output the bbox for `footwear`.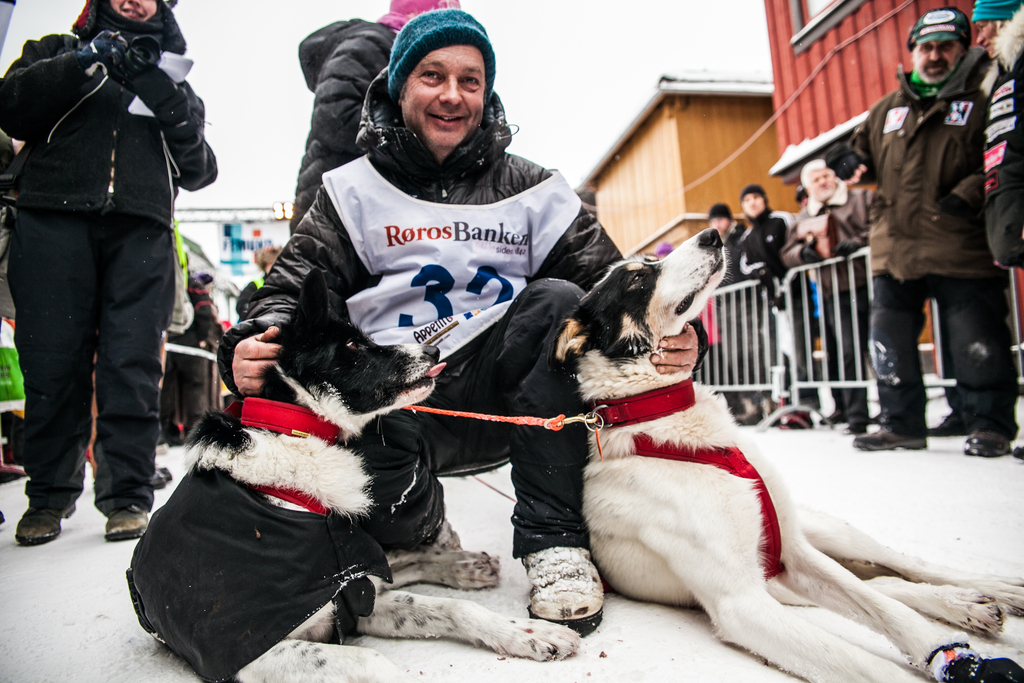
bbox=(106, 503, 150, 541).
